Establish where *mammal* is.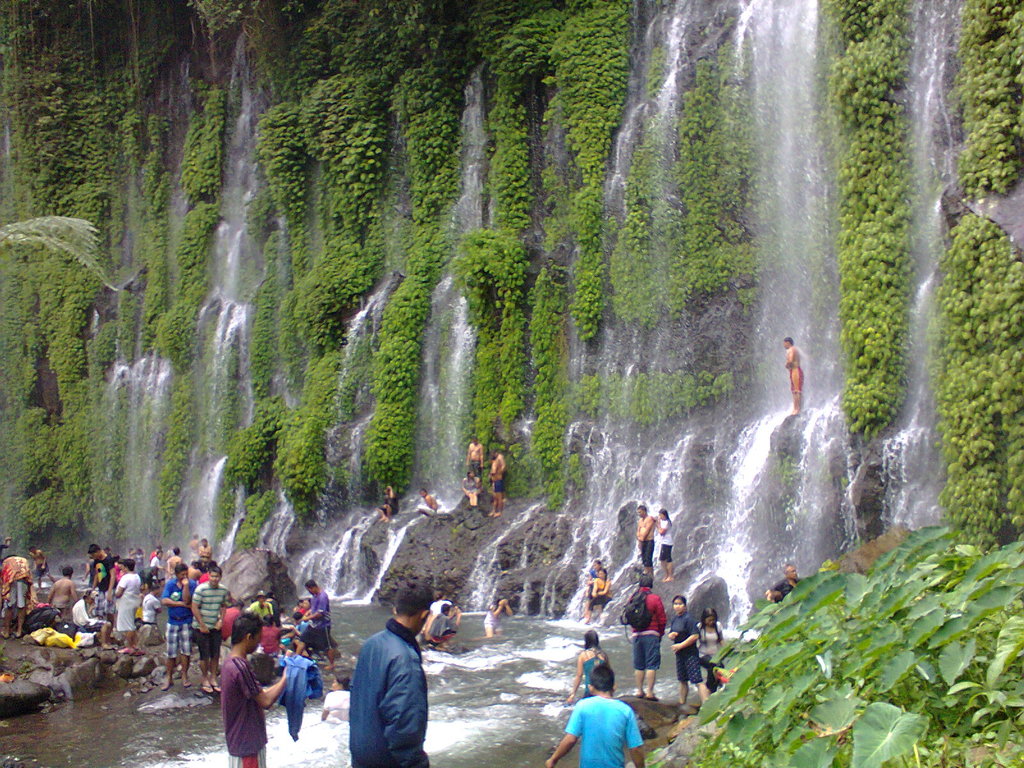
Established at [567,628,616,700].
